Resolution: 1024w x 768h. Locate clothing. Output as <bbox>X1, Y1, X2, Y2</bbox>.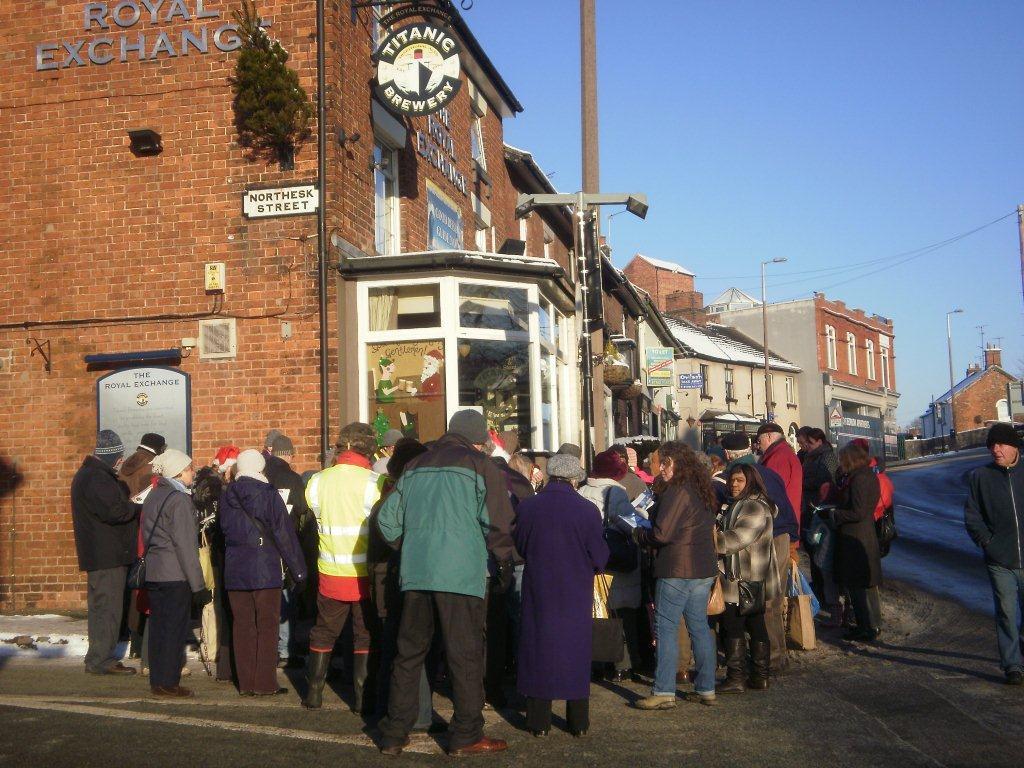
<bbox>962, 447, 1023, 674</bbox>.
